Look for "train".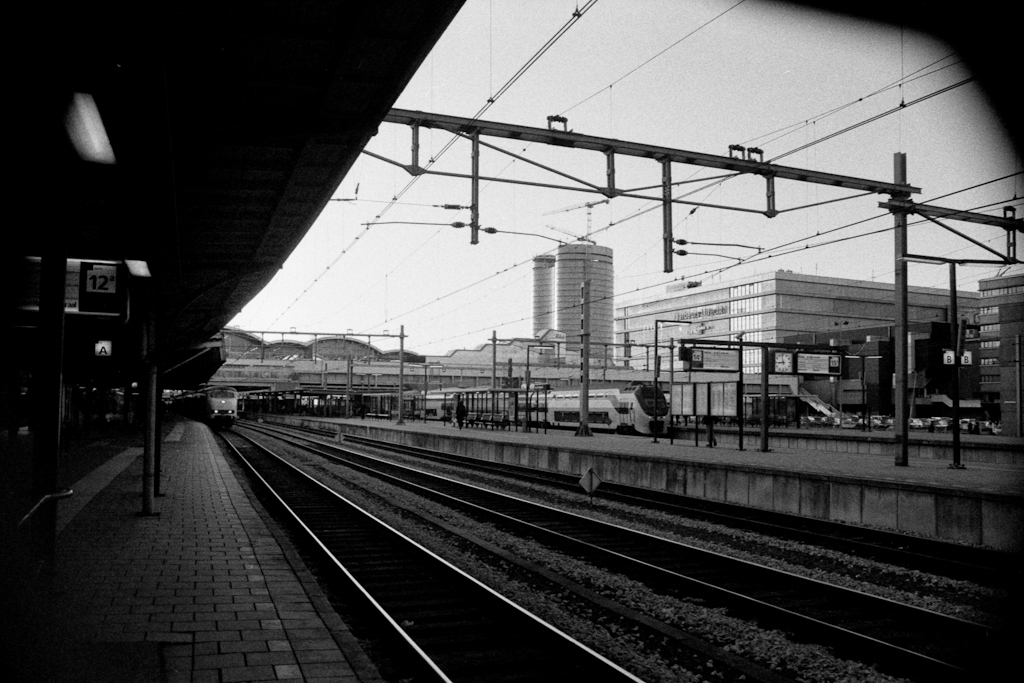
Found: rect(163, 384, 239, 437).
